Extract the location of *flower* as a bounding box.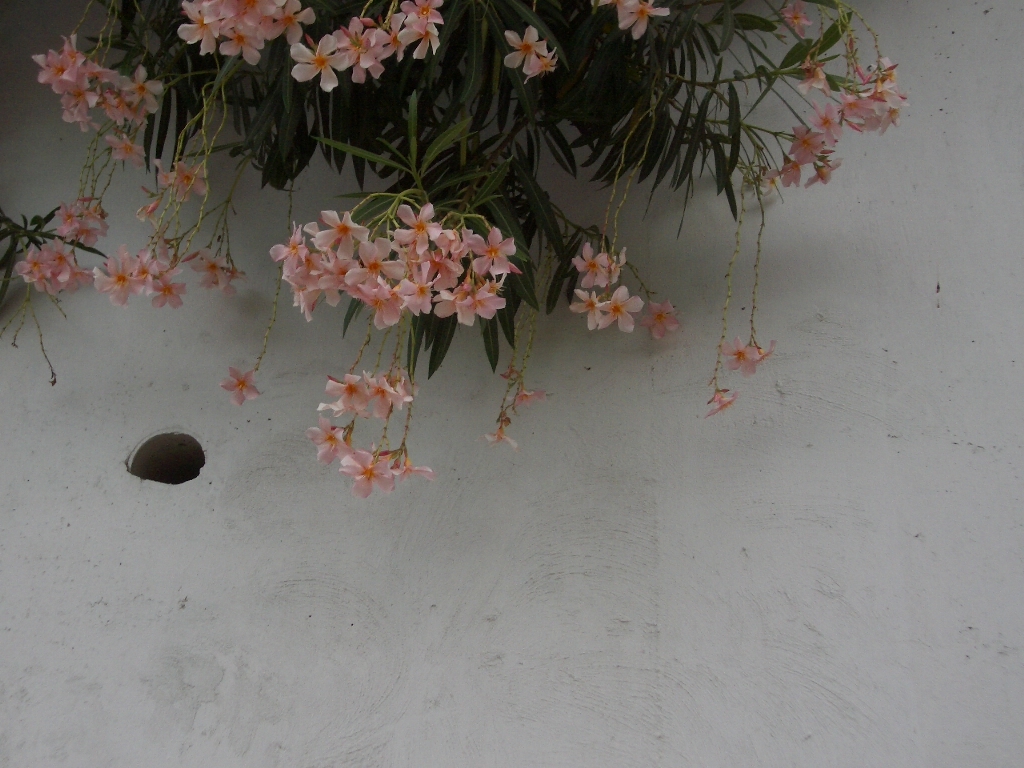
x1=569, y1=241, x2=629, y2=291.
